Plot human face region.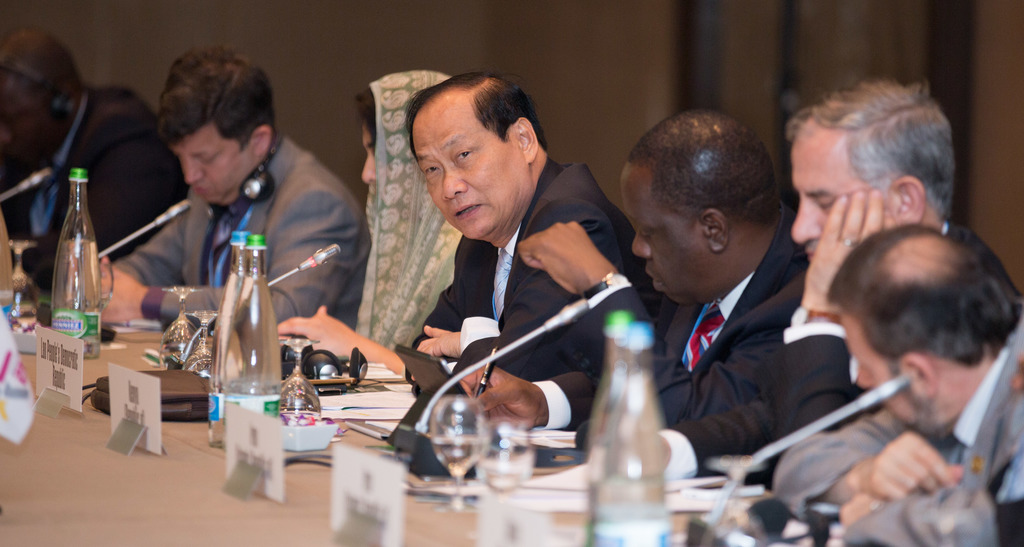
Plotted at [left=623, top=172, right=703, bottom=310].
